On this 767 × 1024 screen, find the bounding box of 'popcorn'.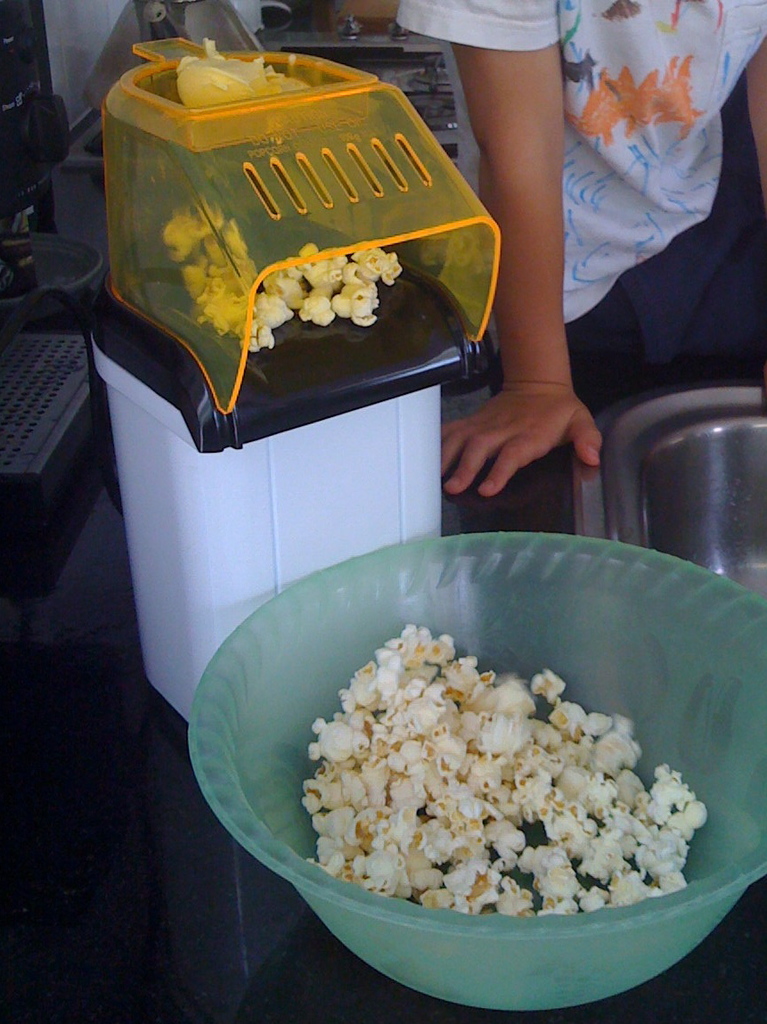
Bounding box: (302,623,709,917).
